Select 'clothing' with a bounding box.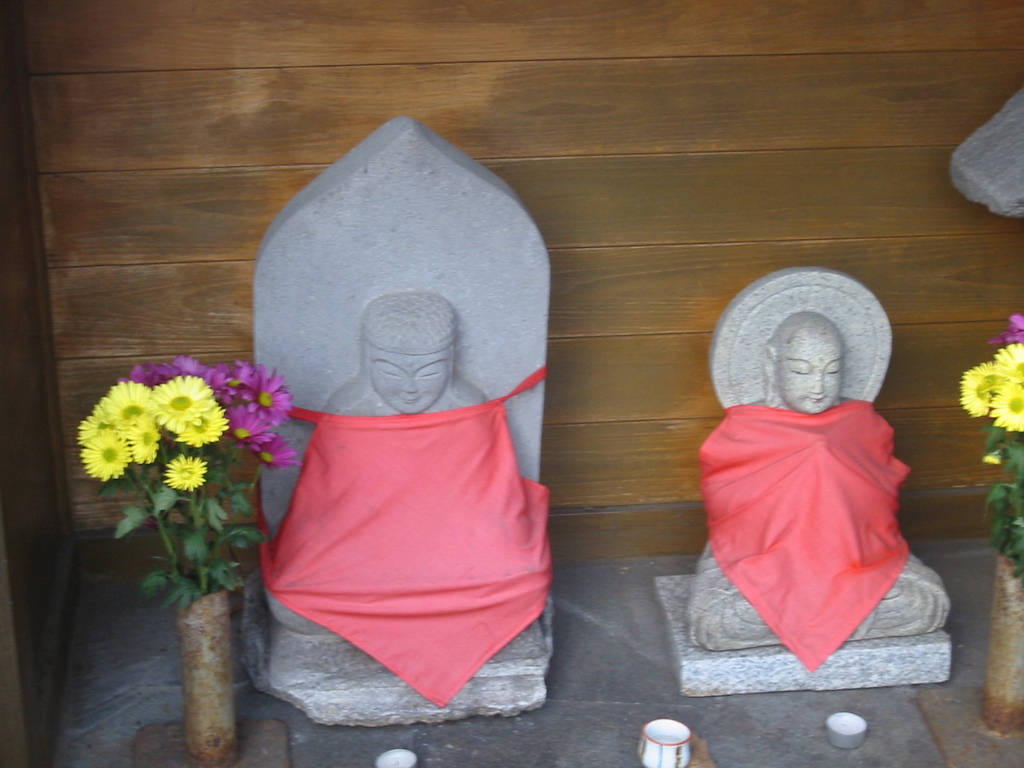
<region>696, 333, 928, 681</region>.
